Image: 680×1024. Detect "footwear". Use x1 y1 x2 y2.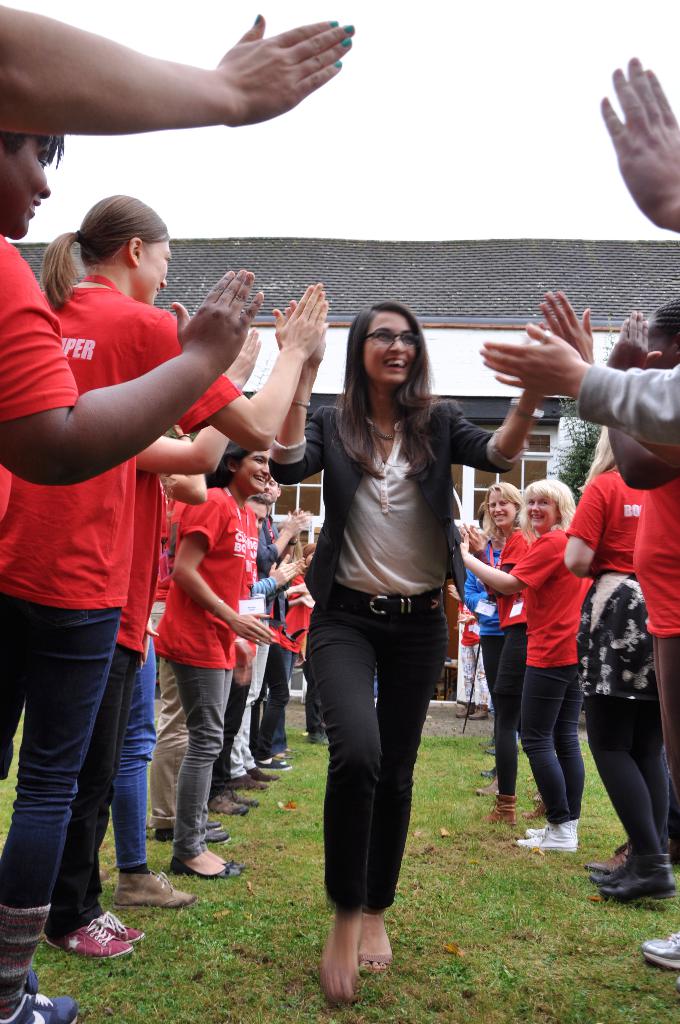
284 746 298 758.
